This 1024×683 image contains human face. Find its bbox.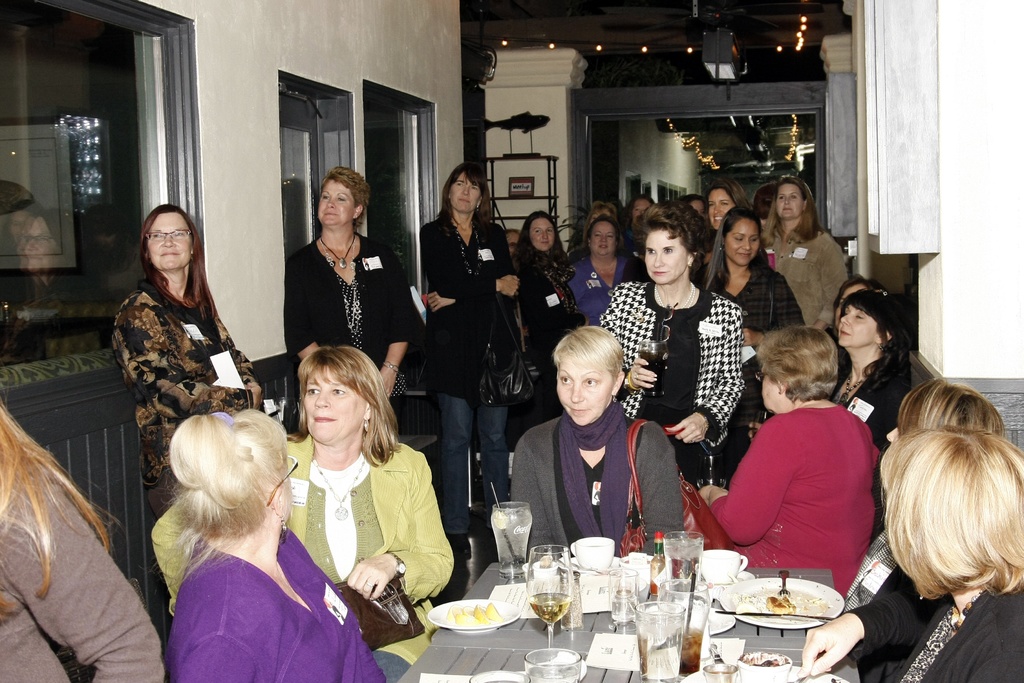
{"x1": 761, "y1": 371, "x2": 791, "y2": 409}.
